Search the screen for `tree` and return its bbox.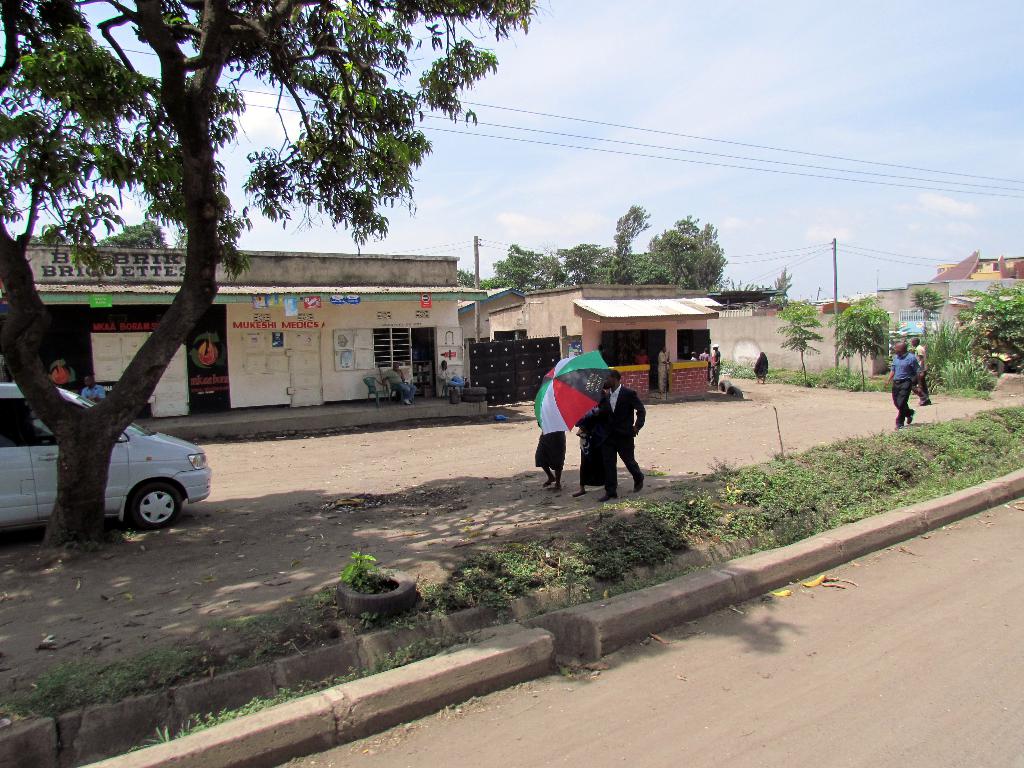
Found: [x1=828, y1=301, x2=895, y2=398].
